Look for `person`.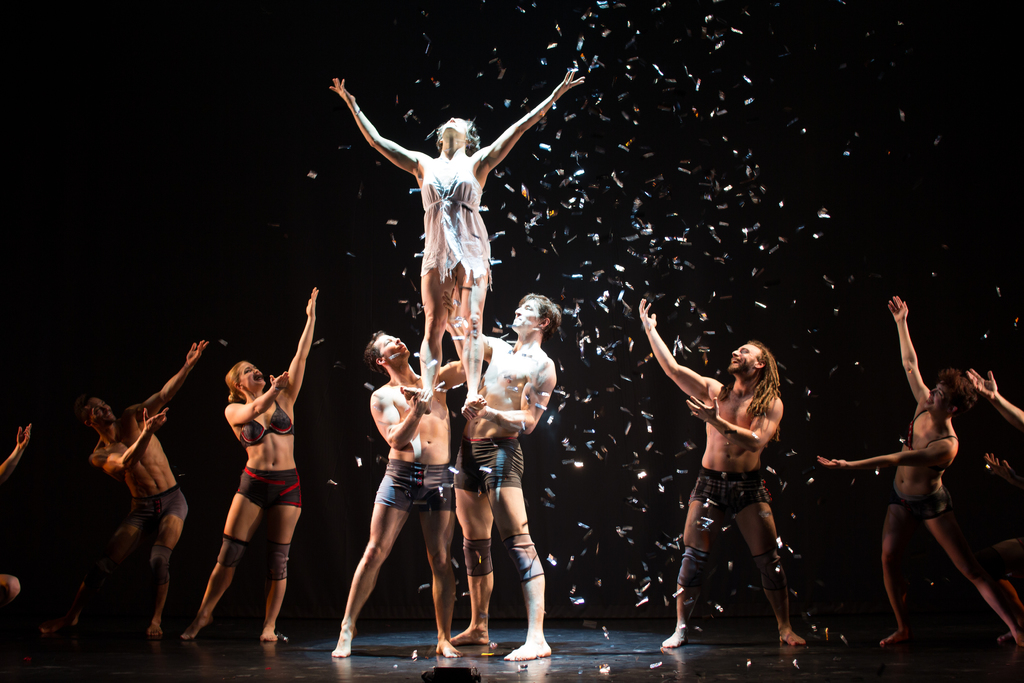
Found: detection(38, 336, 216, 638).
